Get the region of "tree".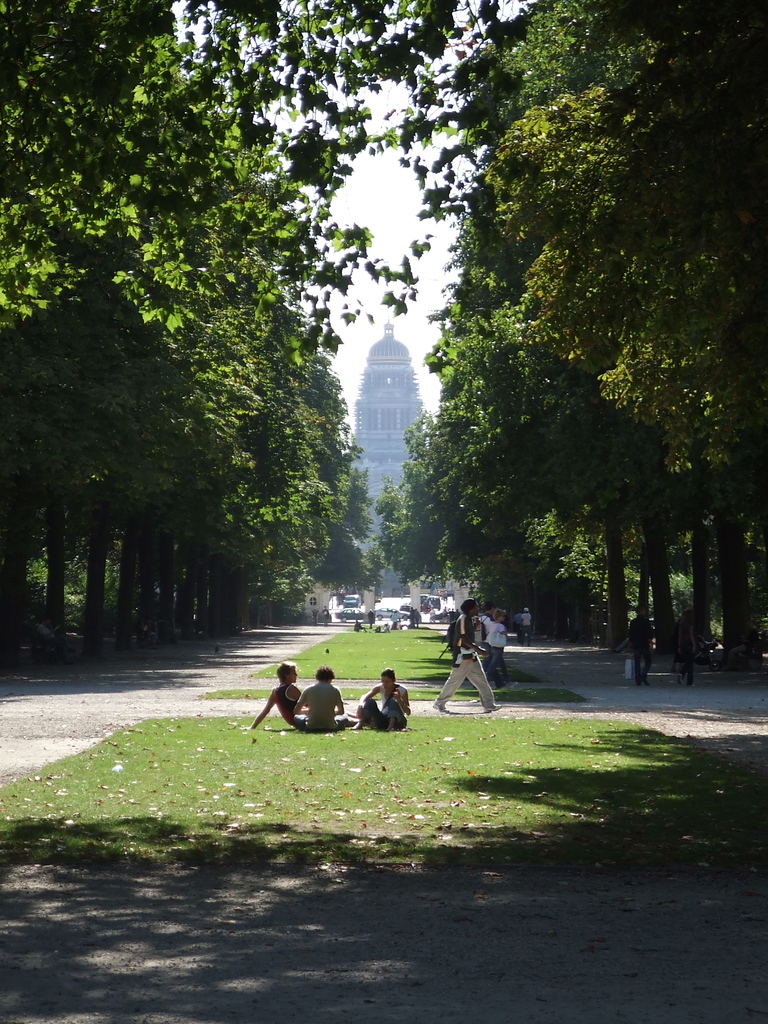
box=[374, 0, 767, 685].
